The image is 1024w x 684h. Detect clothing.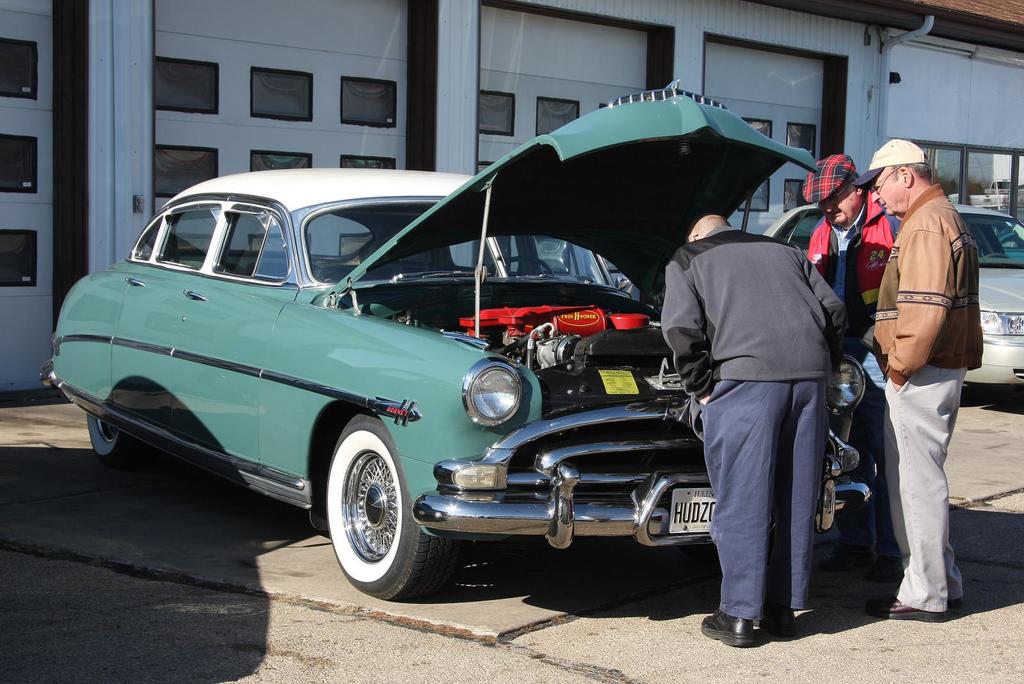
Detection: [x1=869, y1=182, x2=977, y2=631].
